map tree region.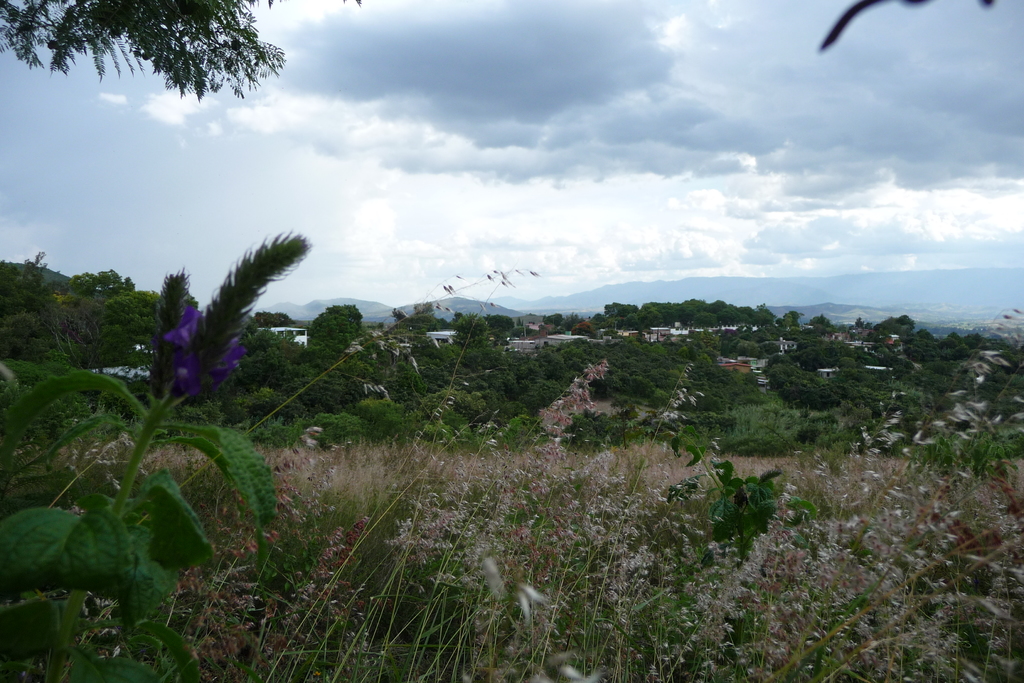
Mapped to (x1=309, y1=300, x2=364, y2=358).
